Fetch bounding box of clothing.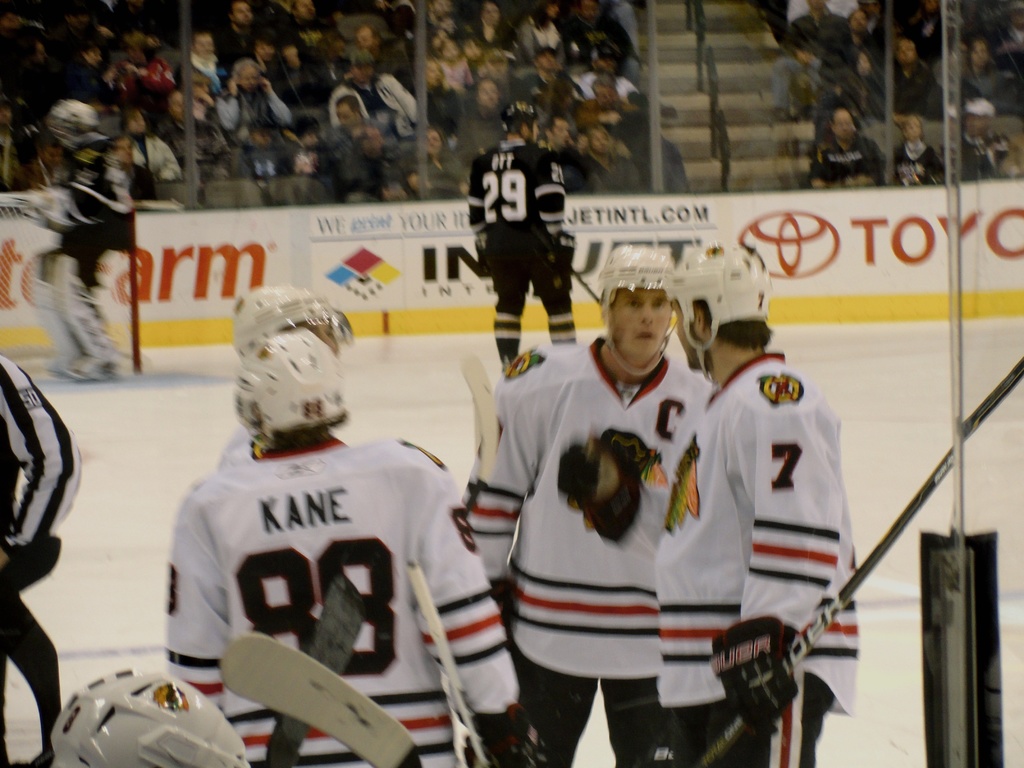
Bbox: pyautogui.locateOnScreen(448, 337, 716, 767).
